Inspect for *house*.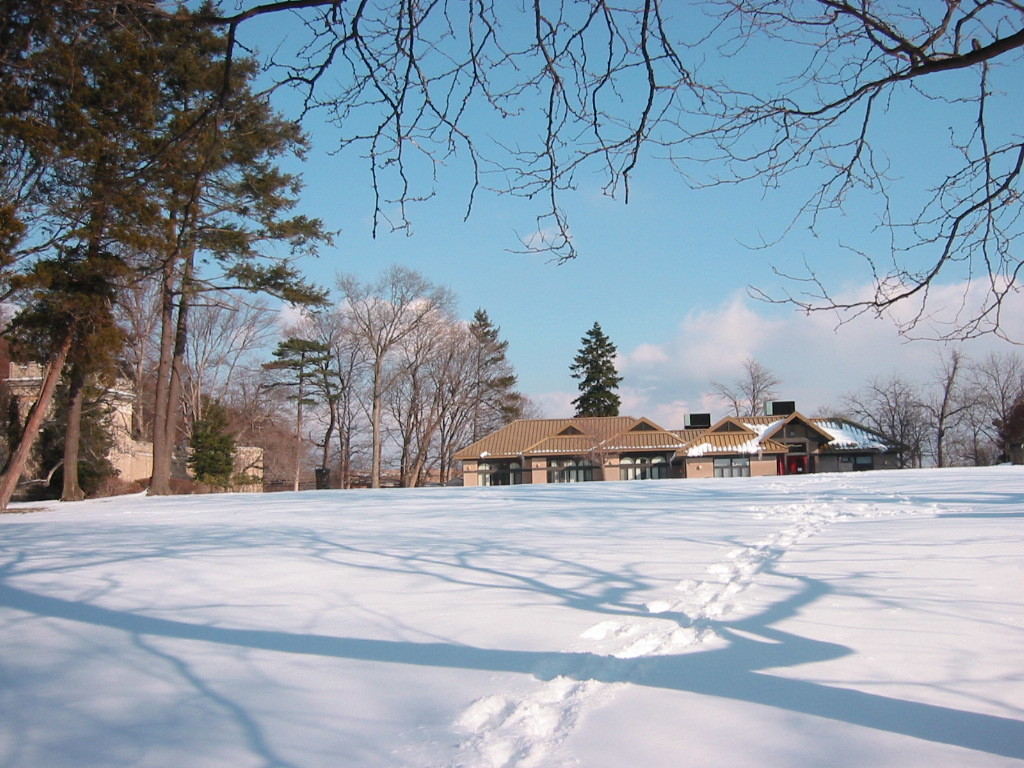
Inspection: locate(0, 361, 266, 493).
